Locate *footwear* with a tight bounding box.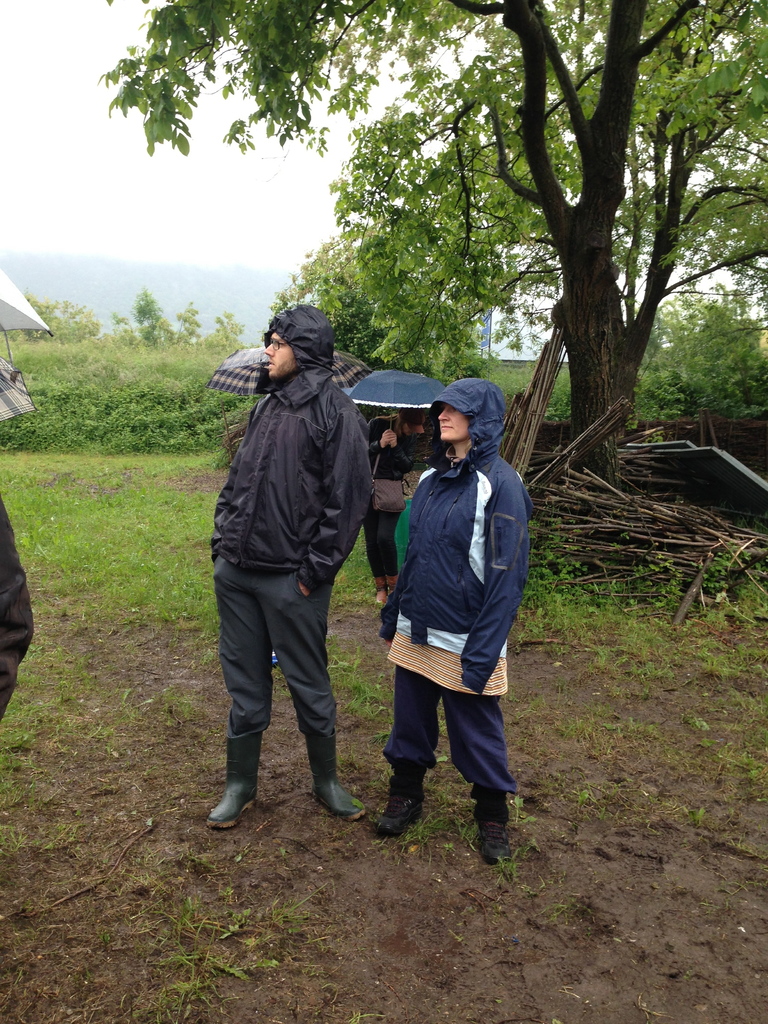
<box>209,730,262,828</box>.
